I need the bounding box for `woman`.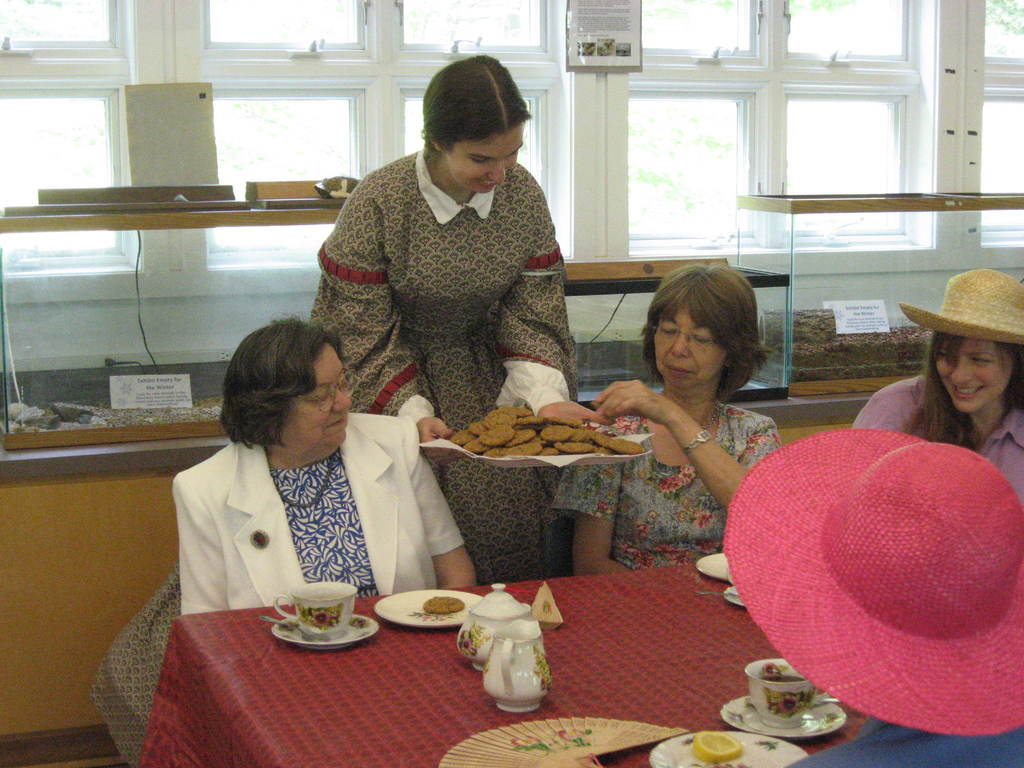
Here it is: [543,253,792,585].
